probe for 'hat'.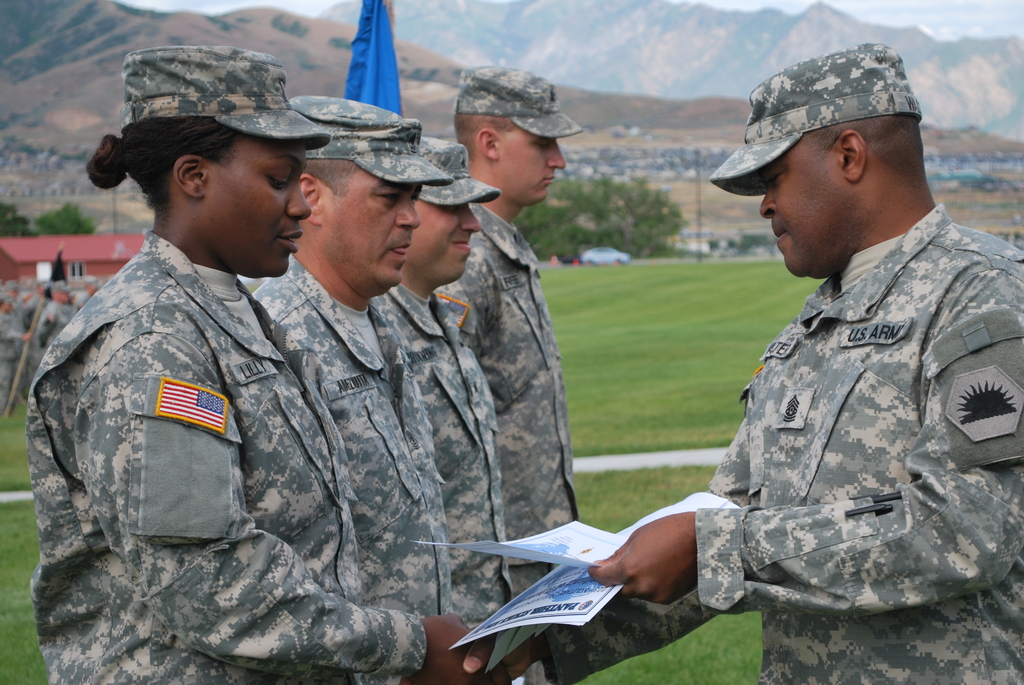
Probe result: left=417, top=136, right=499, bottom=207.
